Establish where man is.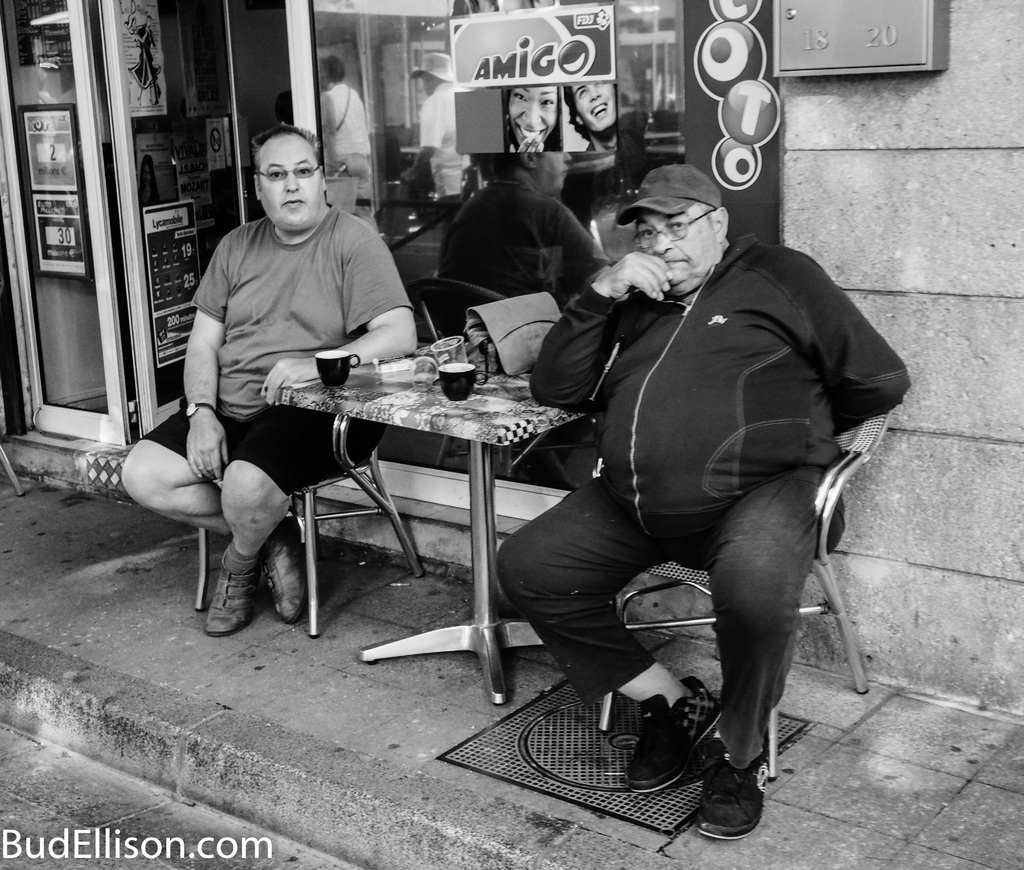
Established at select_region(563, 83, 614, 149).
